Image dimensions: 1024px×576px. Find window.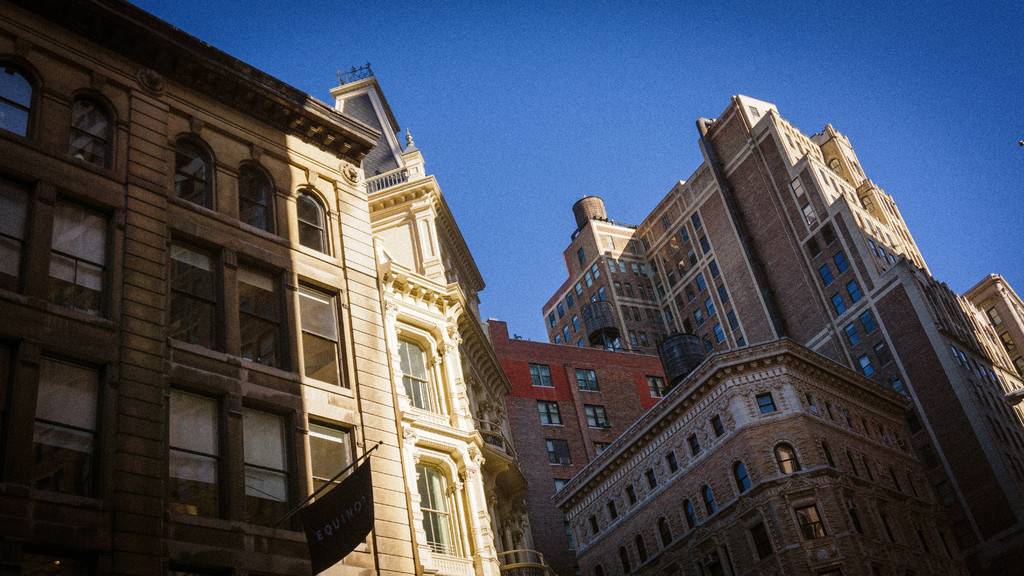
(801,203,819,225).
